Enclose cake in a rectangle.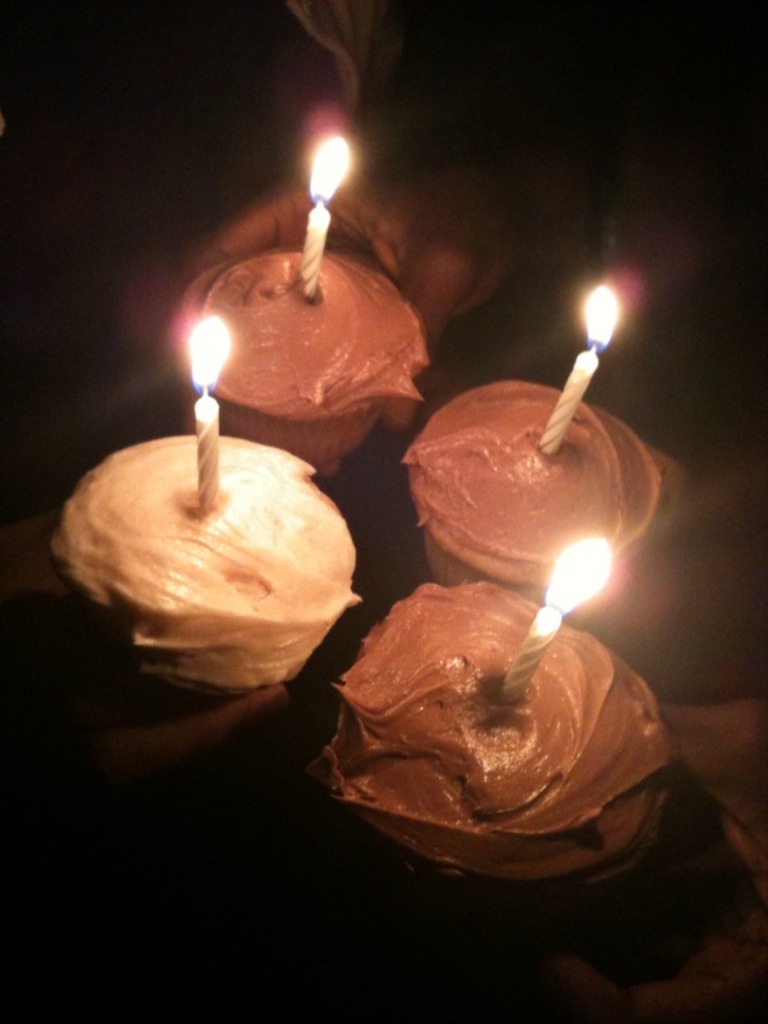
(x1=396, y1=369, x2=695, y2=623).
